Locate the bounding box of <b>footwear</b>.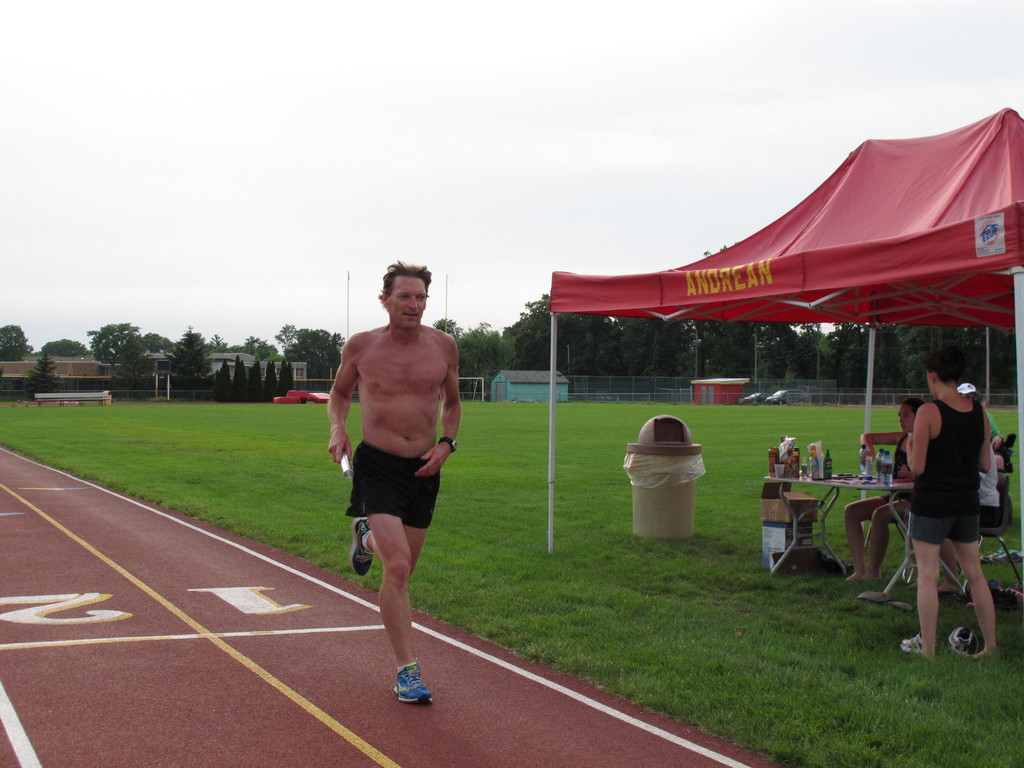
Bounding box: box(899, 632, 927, 656).
